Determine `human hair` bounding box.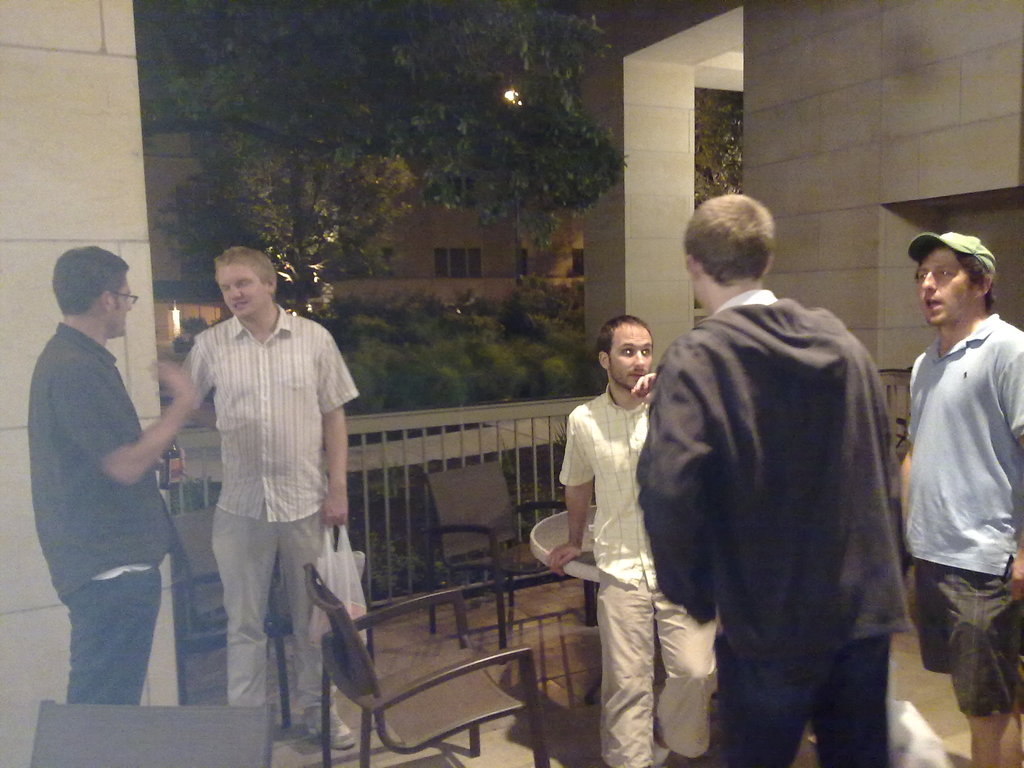
Determined: (x1=684, y1=194, x2=774, y2=285).
